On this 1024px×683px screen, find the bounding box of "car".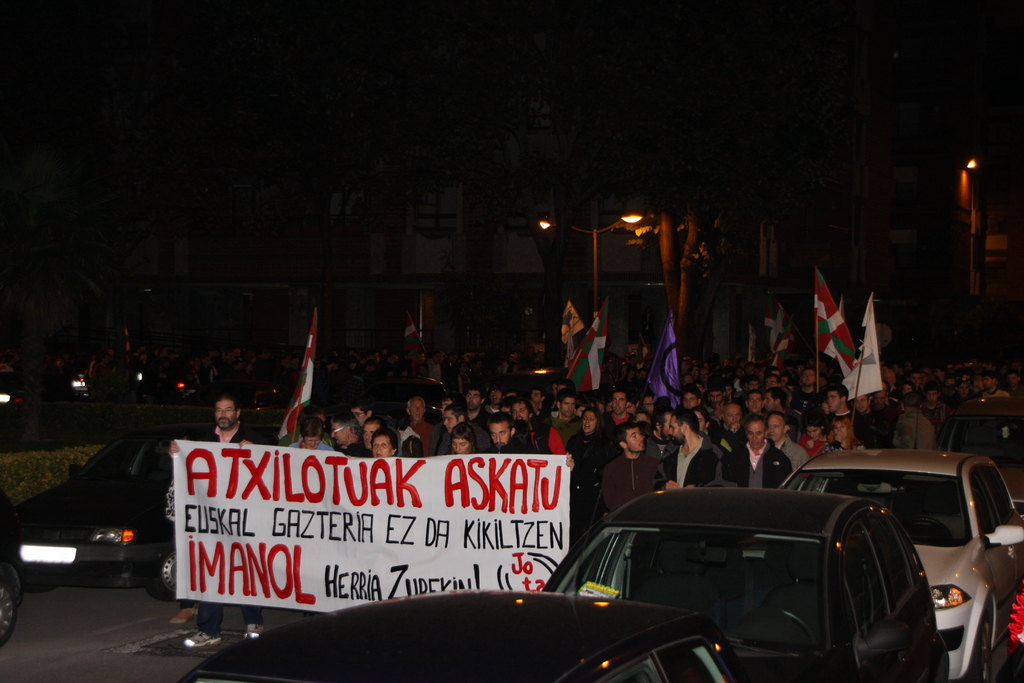
Bounding box: box=[15, 425, 186, 615].
